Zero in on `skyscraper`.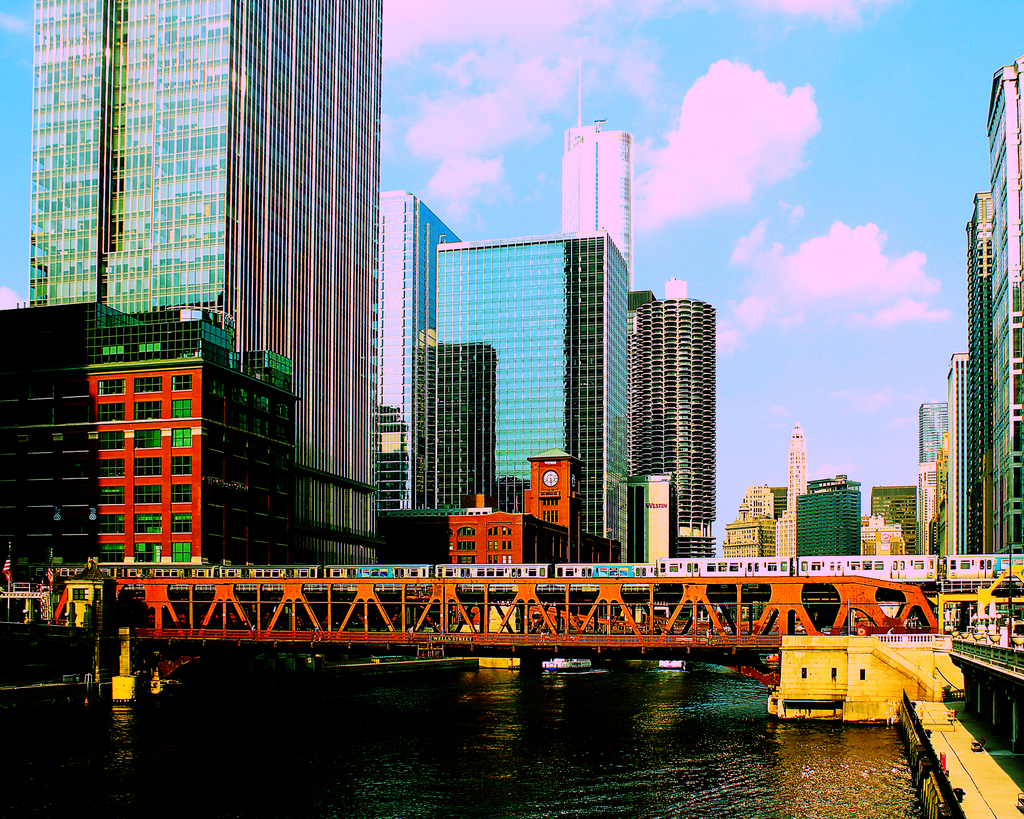
Zeroed in: box=[0, 296, 287, 570].
